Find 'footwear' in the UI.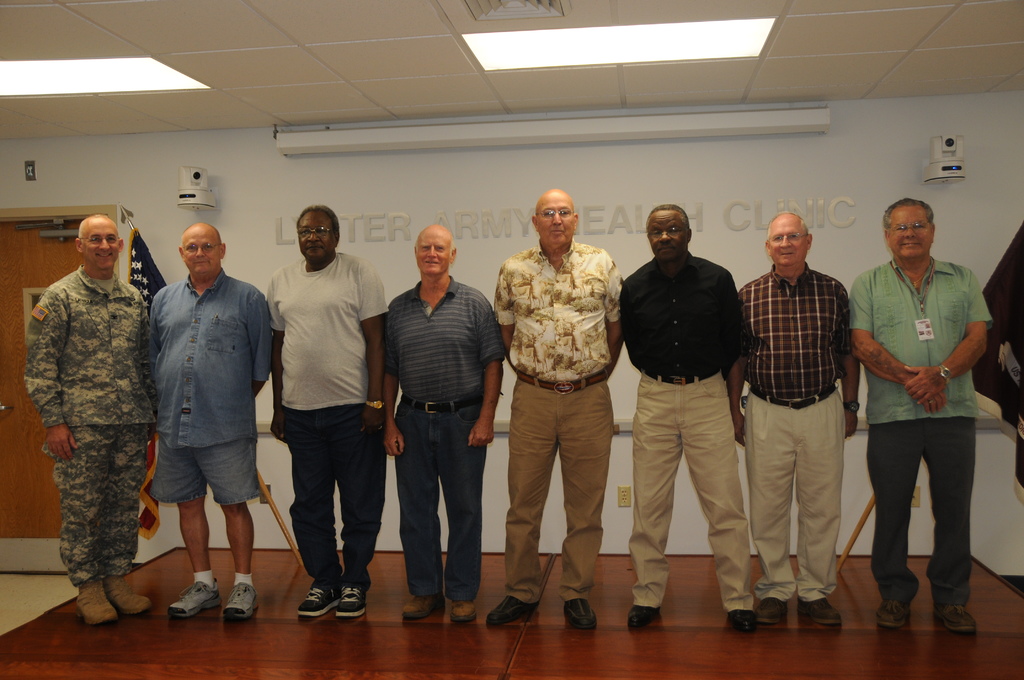
UI element at x1=298, y1=579, x2=341, y2=618.
